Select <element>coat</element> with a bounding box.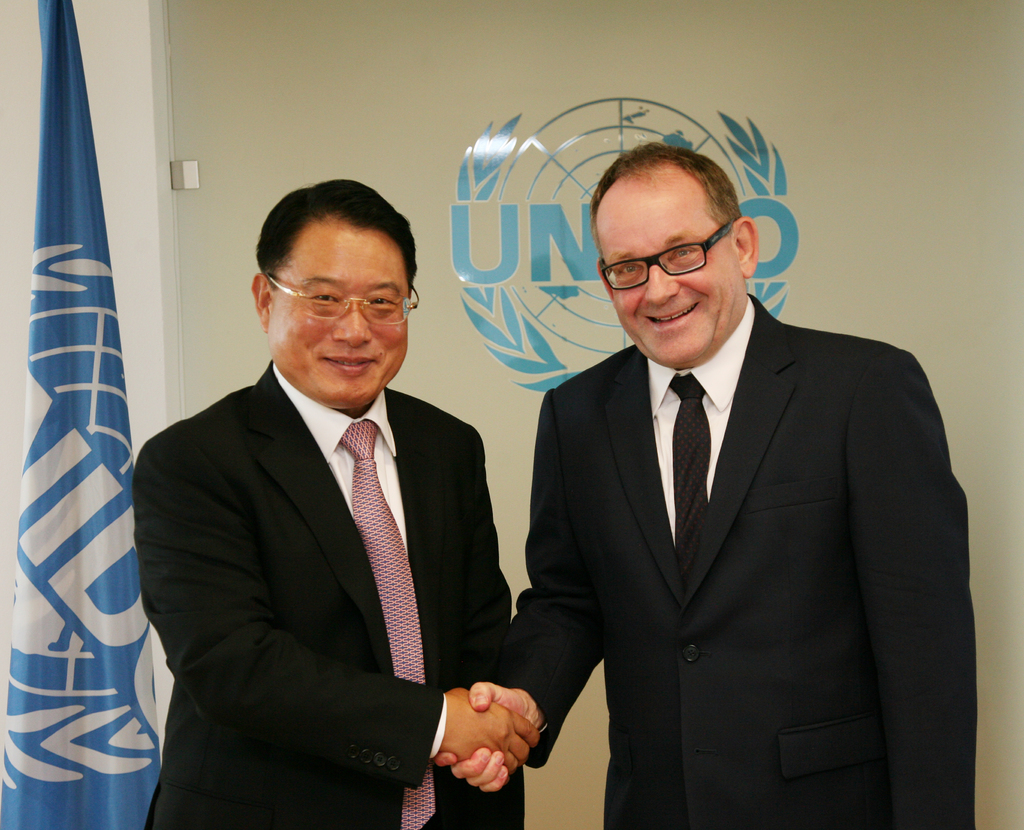
bbox(481, 292, 980, 829).
